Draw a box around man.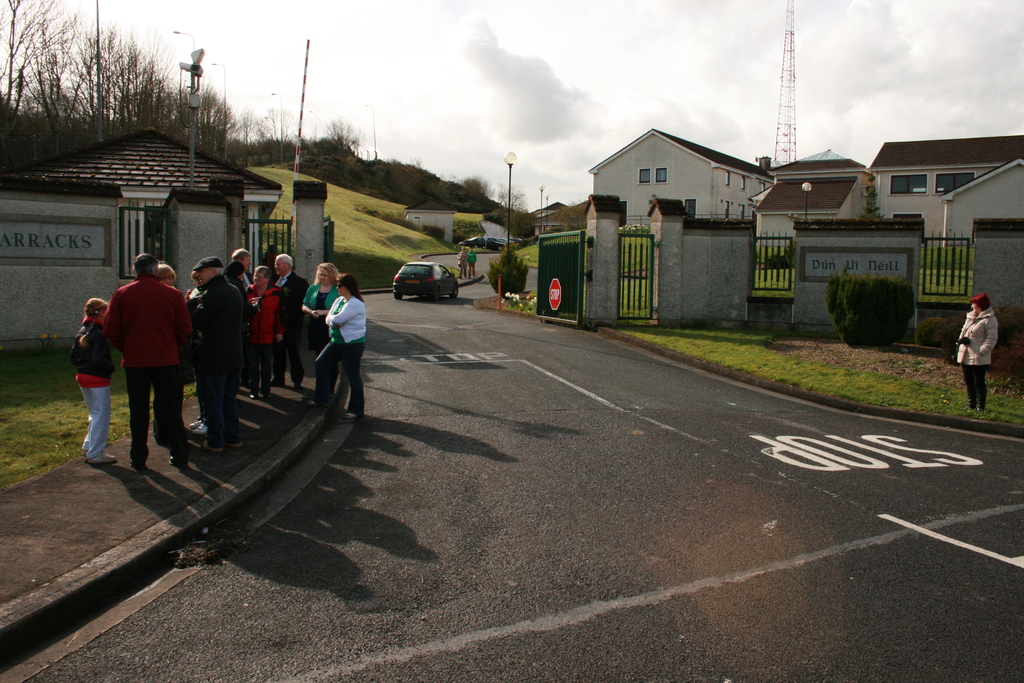
crop(271, 253, 310, 388).
